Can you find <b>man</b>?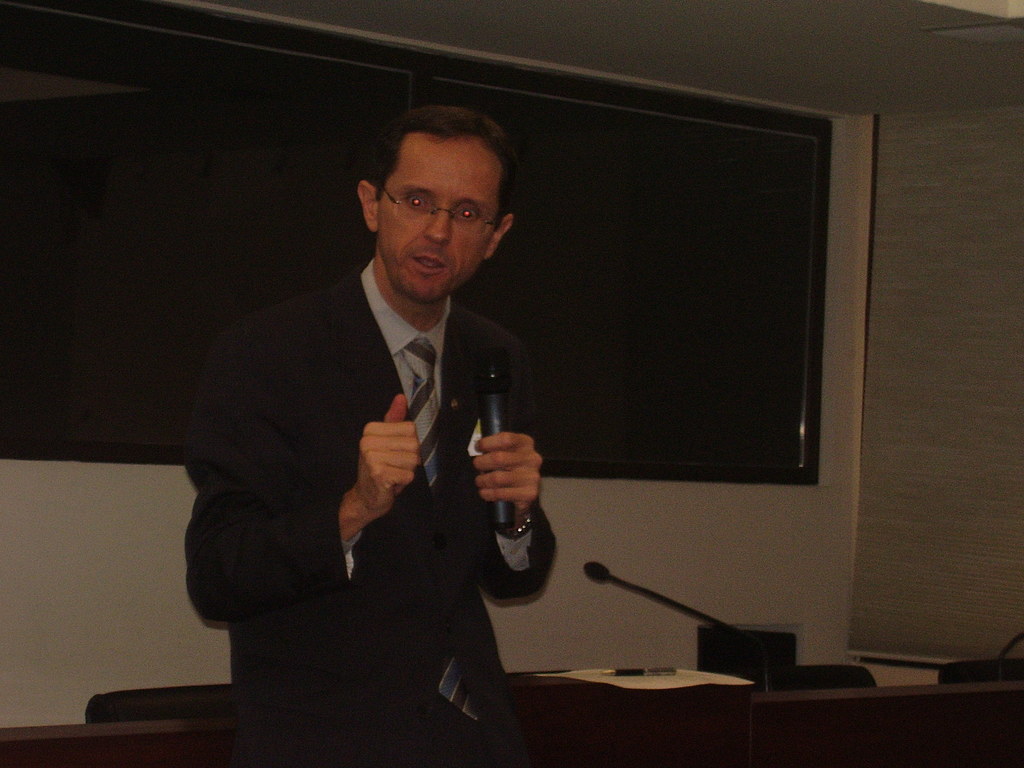
Yes, bounding box: bbox(184, 118, 556, 744).
